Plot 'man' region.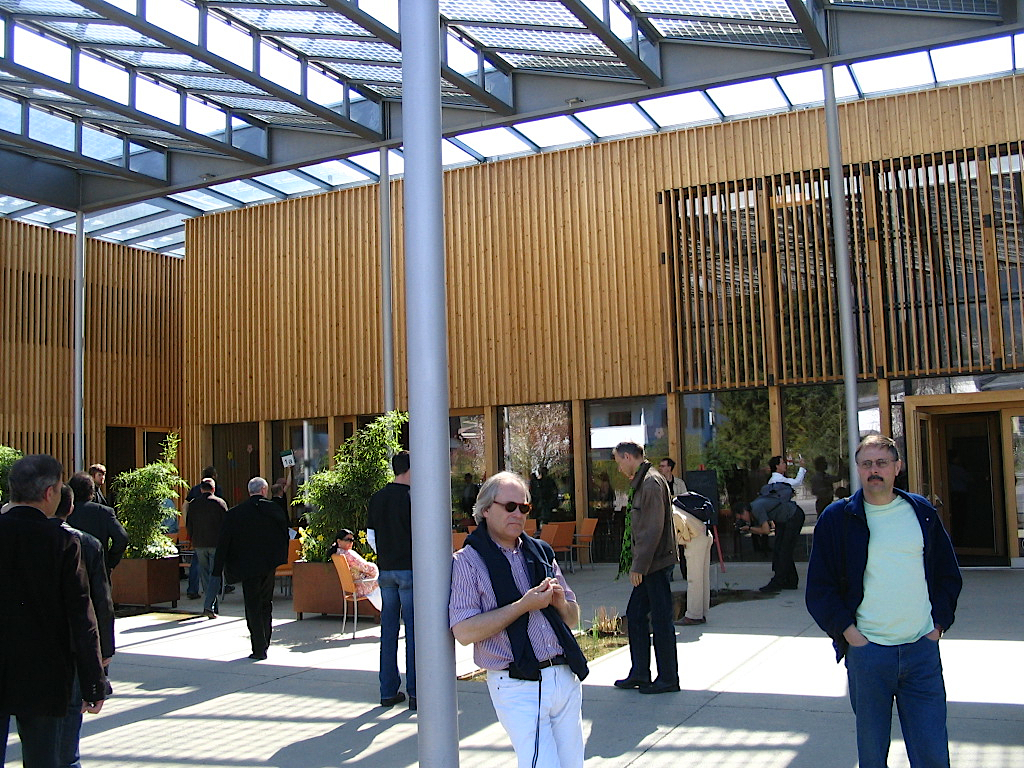
Plotted at locate(803, 433, 964, 767).
